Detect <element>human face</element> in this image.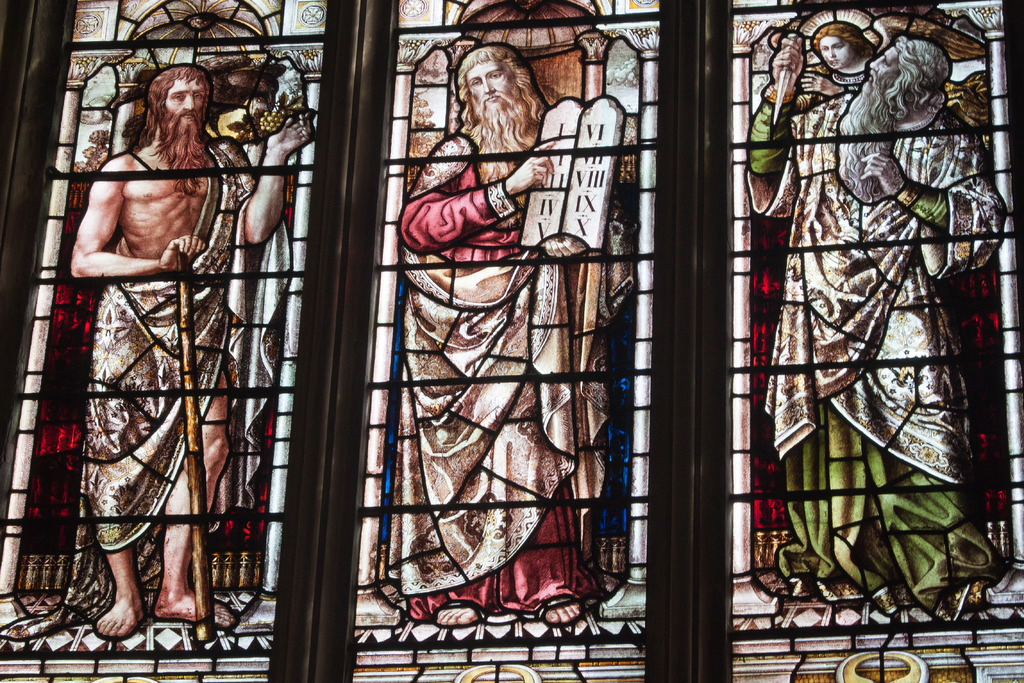
Detection: select_region(461, 60, 508, 115).
